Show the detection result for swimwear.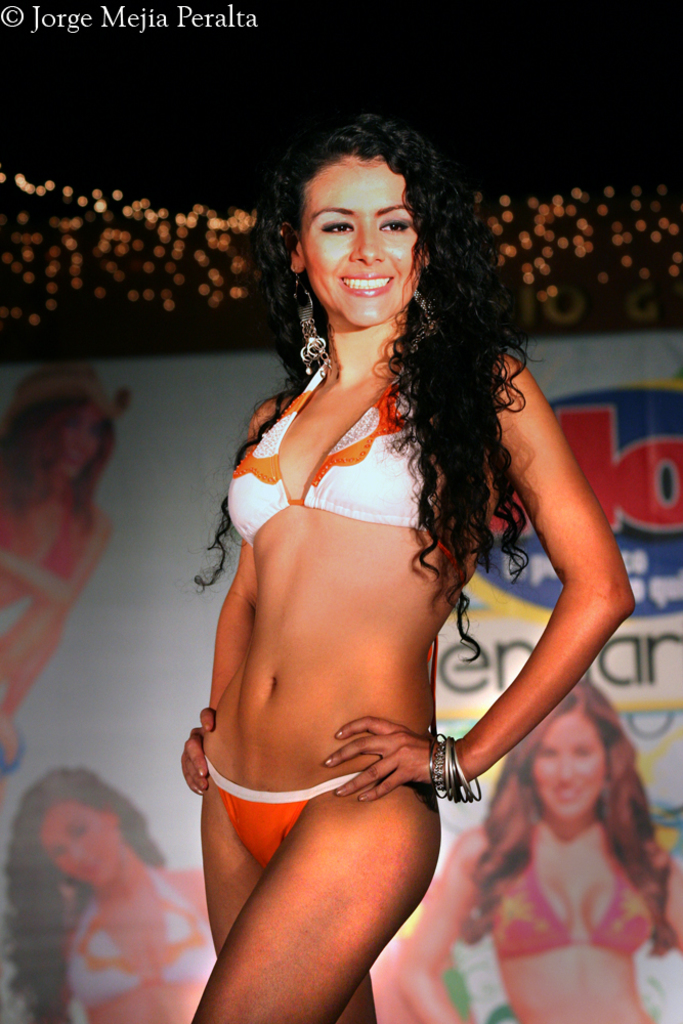
{"left": 207, "top": 754, "right": 370, "bottom": 872}.
